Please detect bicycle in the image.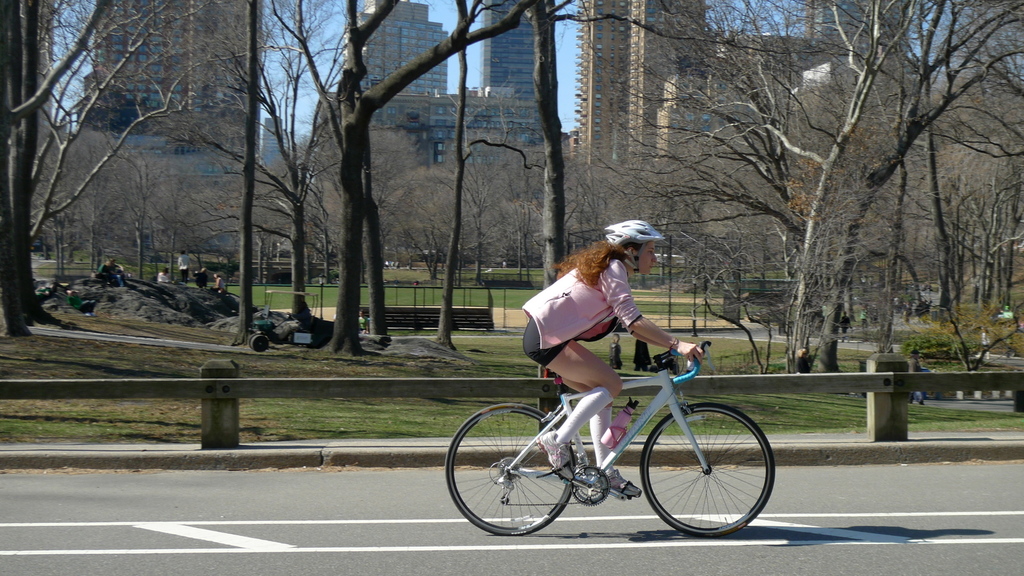
box(446, 332, 785, 537).
